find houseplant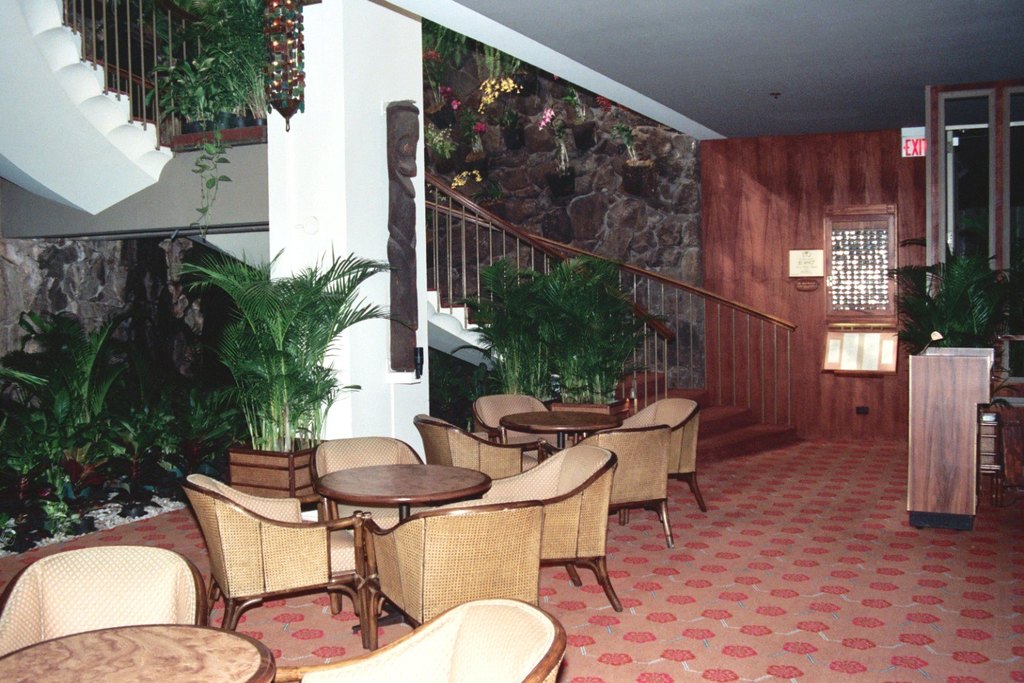
bbox(444, 84, 488, 182)
